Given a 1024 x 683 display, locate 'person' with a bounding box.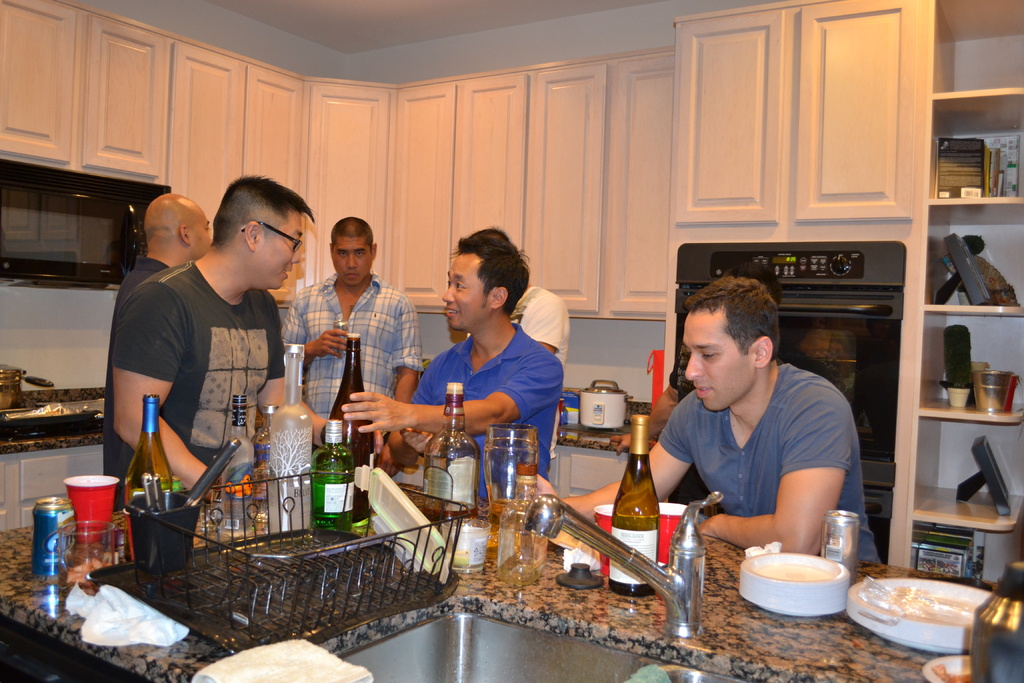
Located: [520,278,880,563].
